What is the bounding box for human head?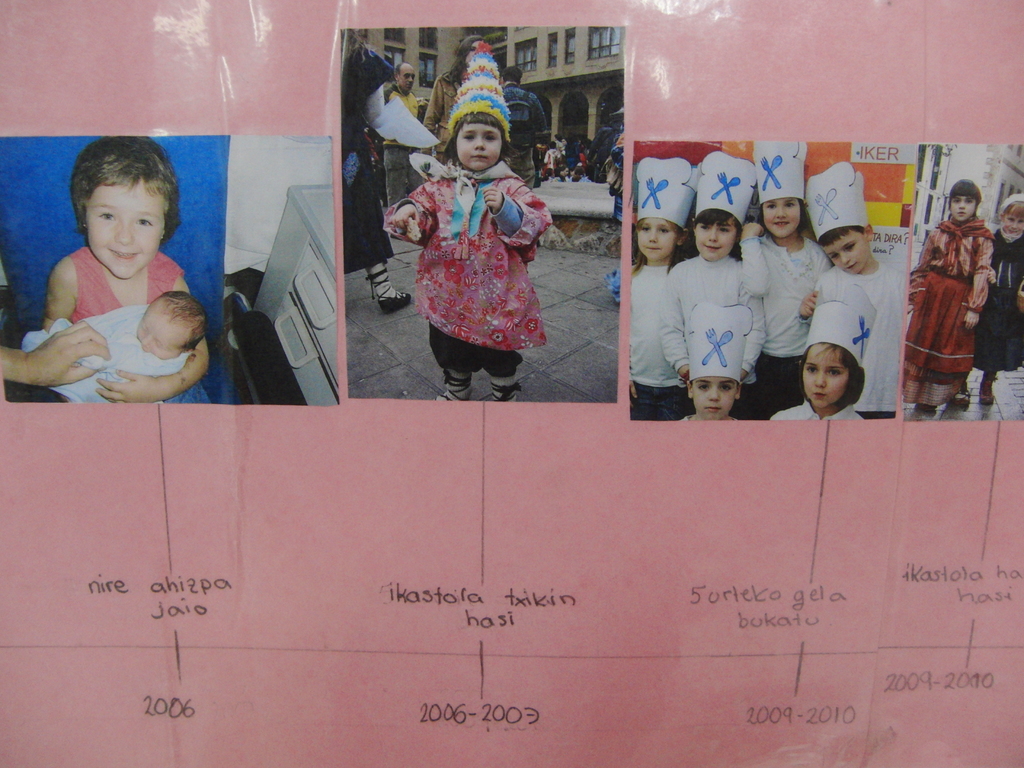
left=817, top=207, right=875, bottom=278.
